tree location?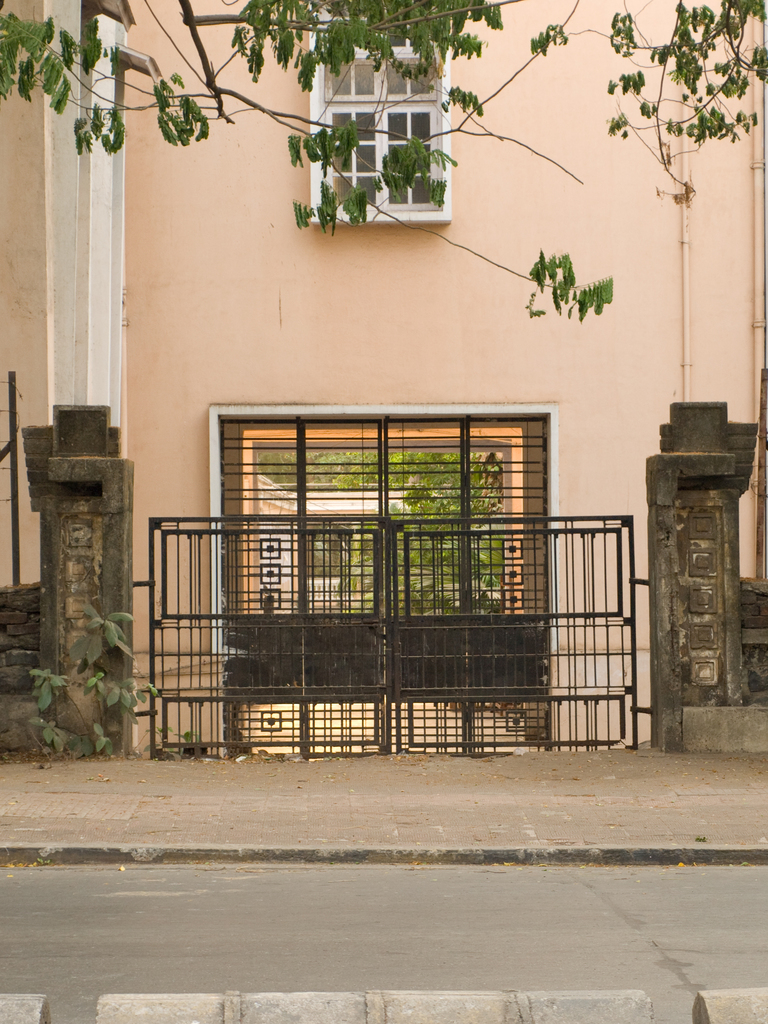
region(0, 0, 767, 319)
